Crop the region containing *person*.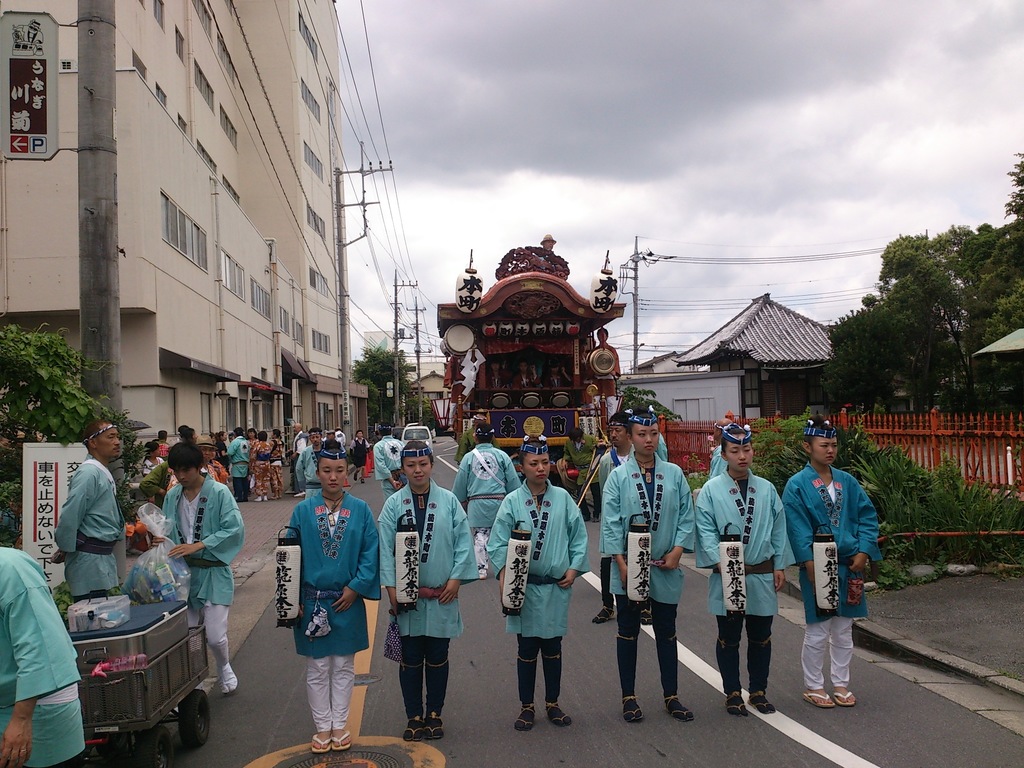
Crop region: region(348, 437, 364, 490).
